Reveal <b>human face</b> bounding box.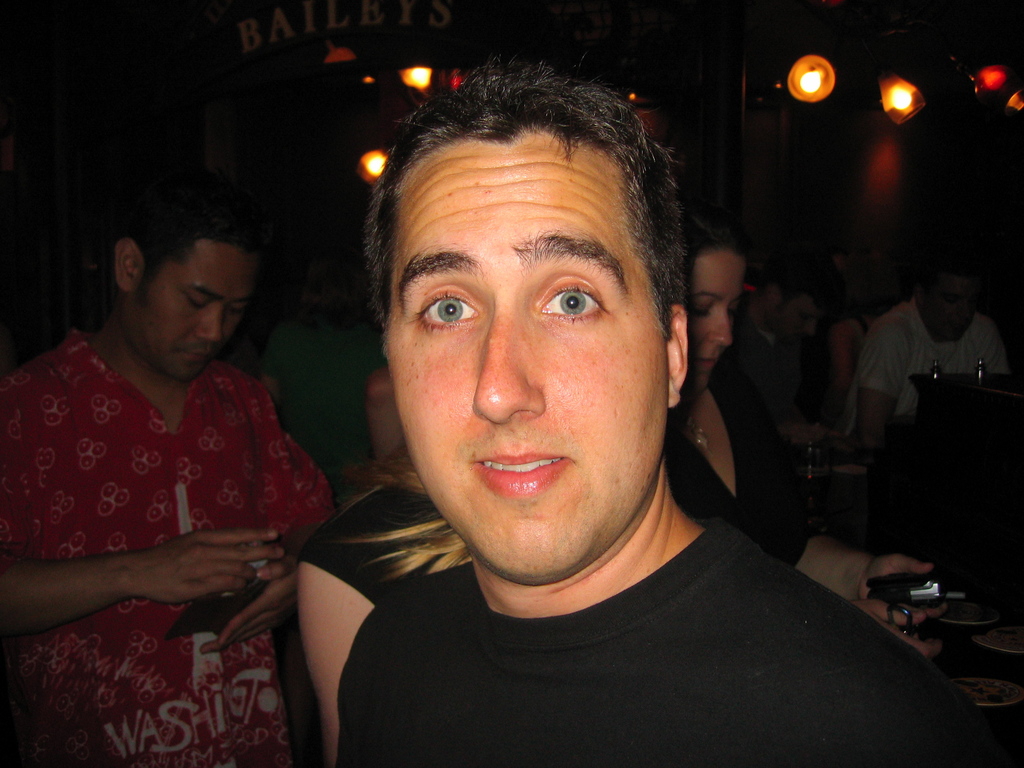
Revealed: x1=128, y1=254, x2=260, y2=378.
